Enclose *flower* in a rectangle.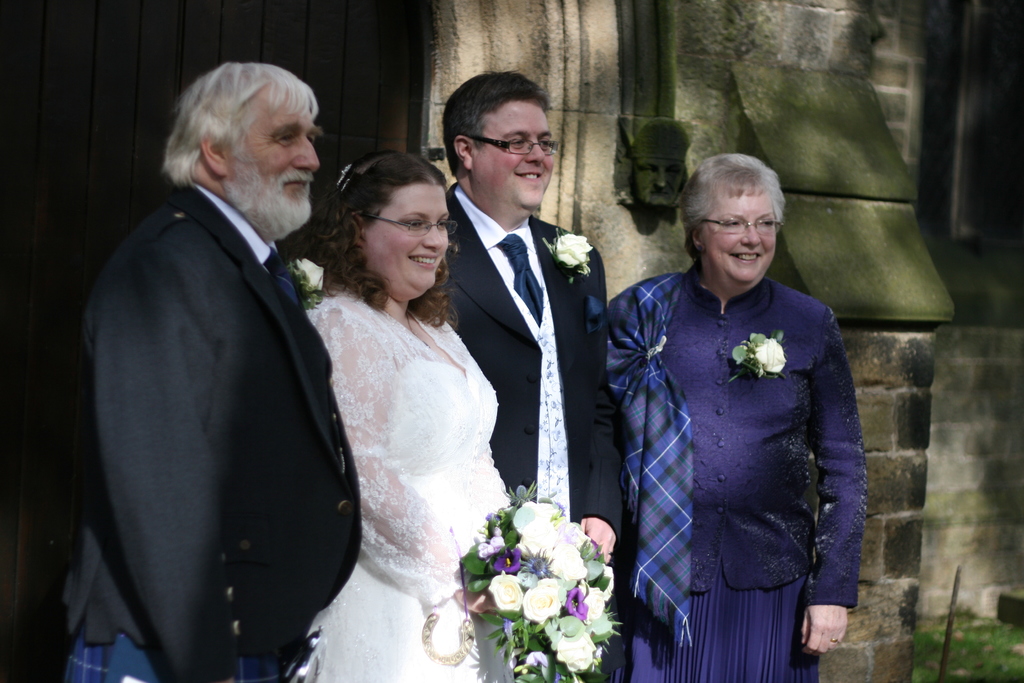
crop(545, 231, 596, 266).
